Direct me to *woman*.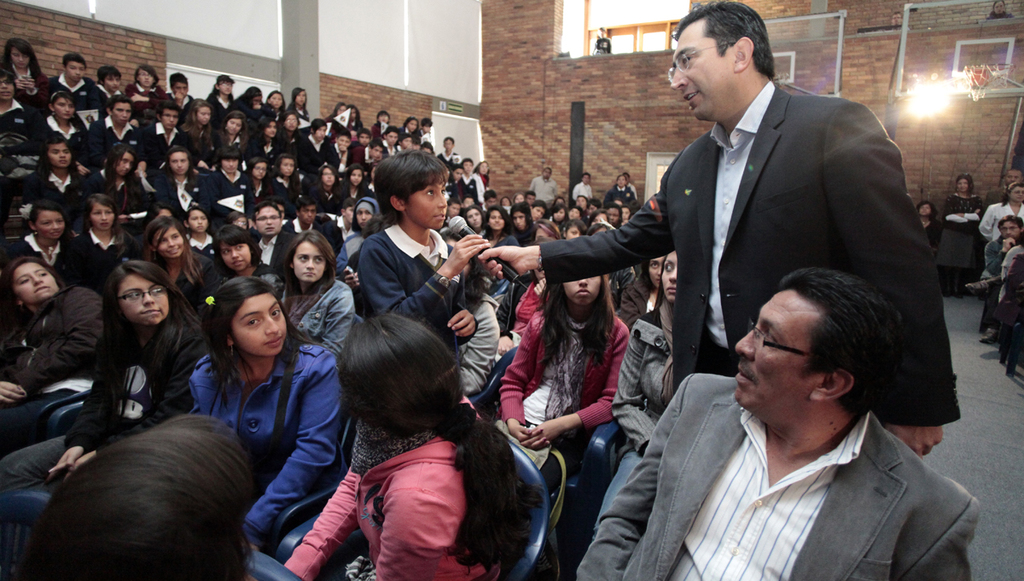
Direction: <bbox>272, 232, 355, 353</bbox>.
